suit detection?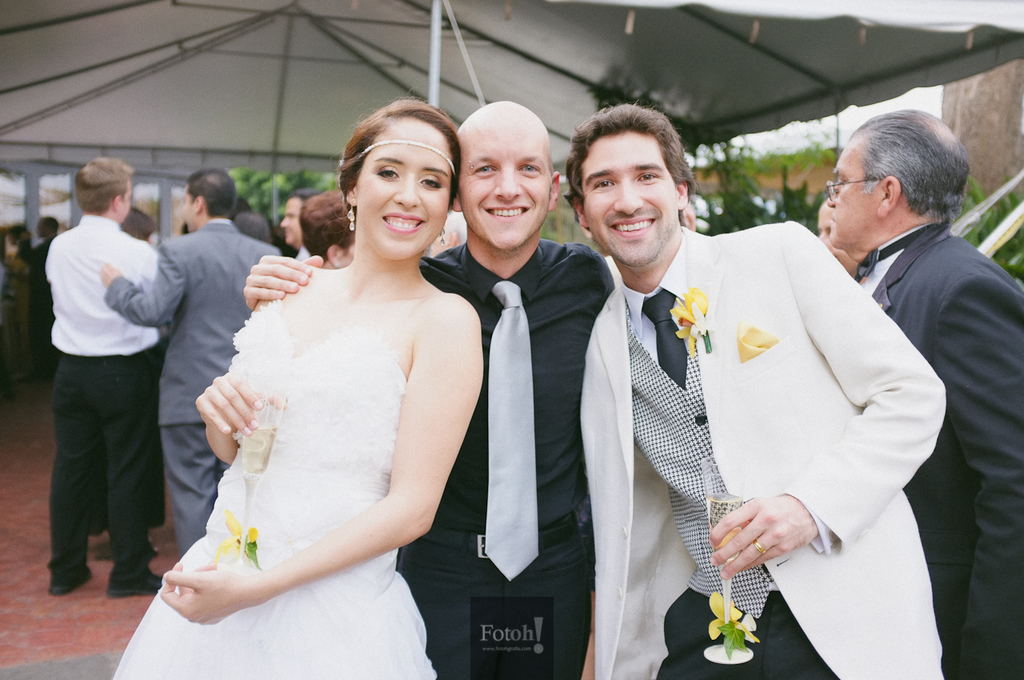
crop(835, 118, 1022, 633)
